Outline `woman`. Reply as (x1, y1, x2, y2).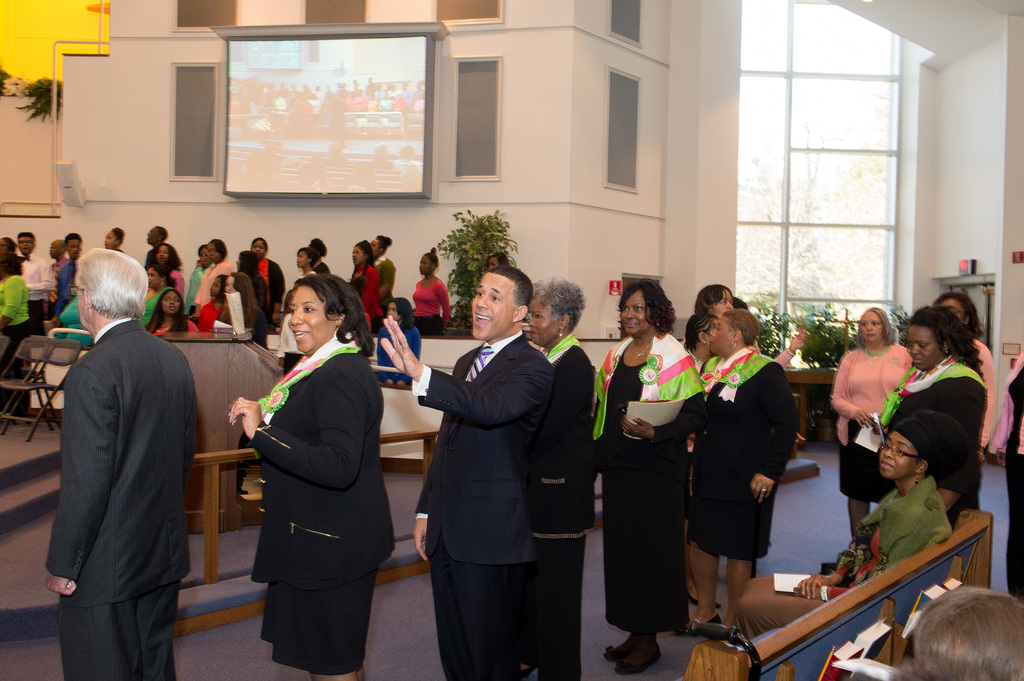
(995, 348, 1023, 600).
